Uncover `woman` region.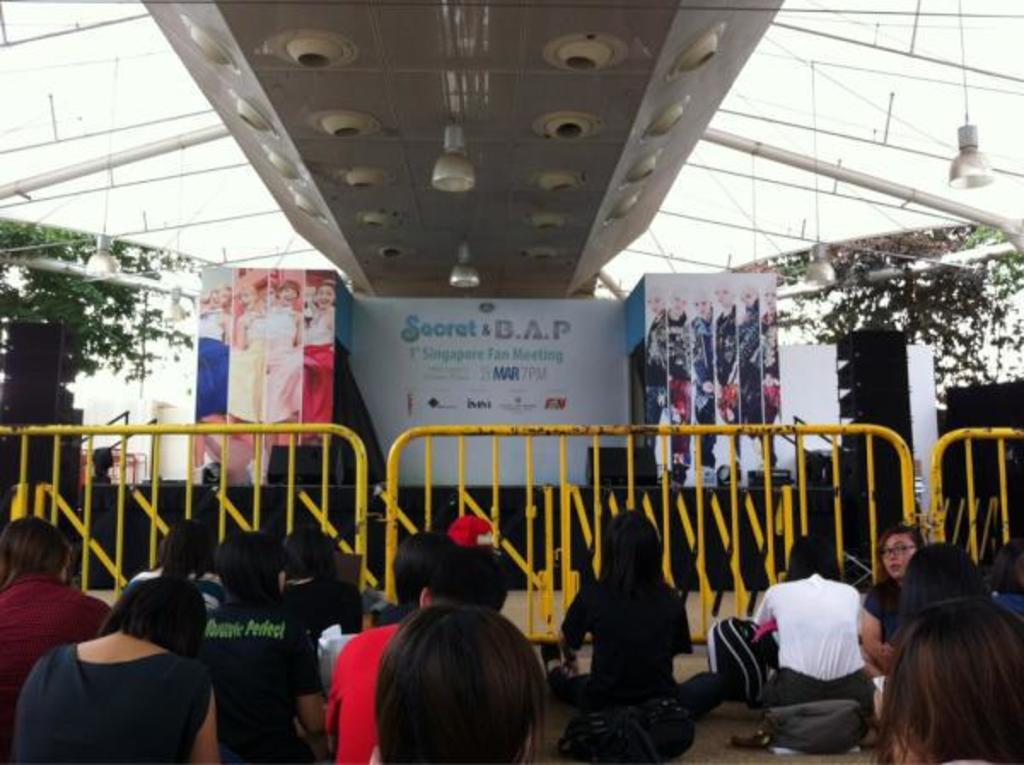
Uncovered: 196, 287, 229, 456.
